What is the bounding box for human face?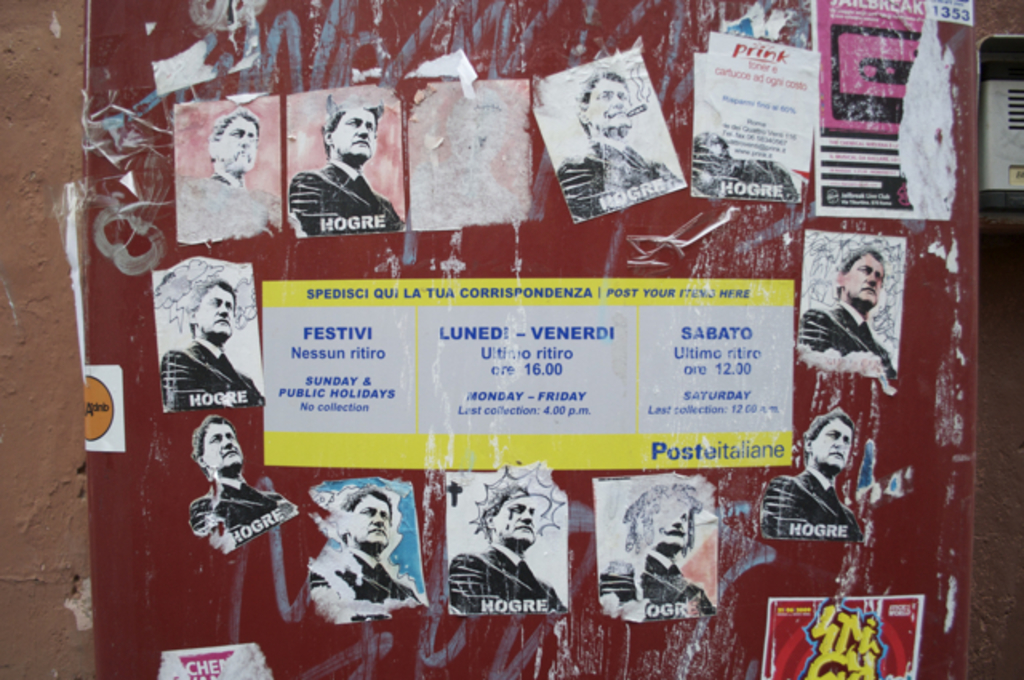
left=195, top=280, right=234, bottom=336.
